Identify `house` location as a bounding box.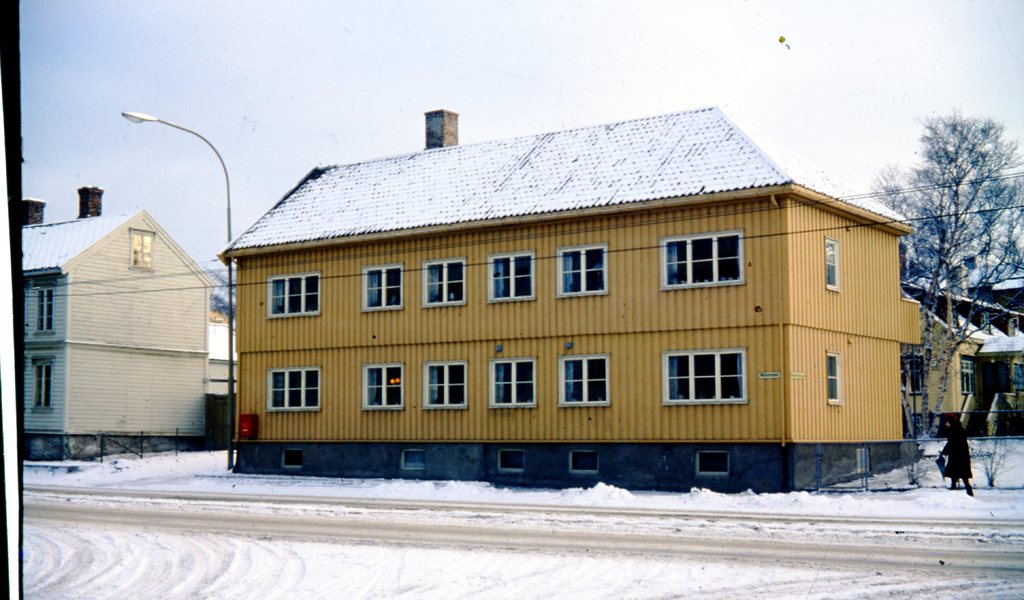
x1=24 y1=187 x2=217 y2=463.
